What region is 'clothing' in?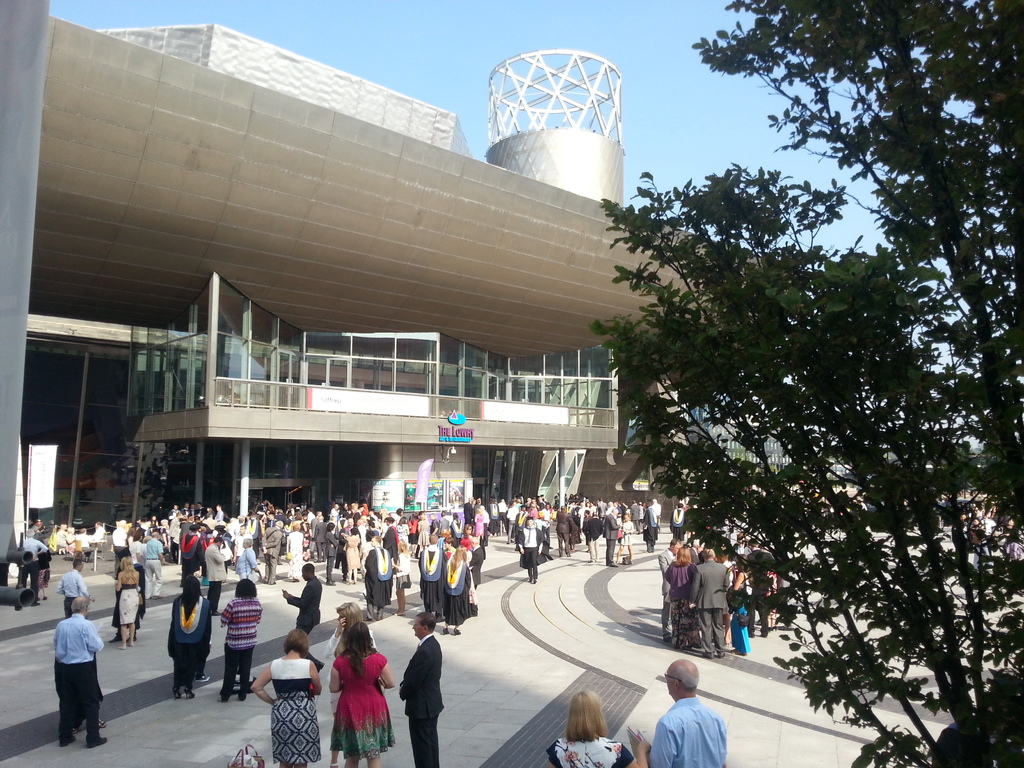
left=519, top=522, right=543, bottom=577.
